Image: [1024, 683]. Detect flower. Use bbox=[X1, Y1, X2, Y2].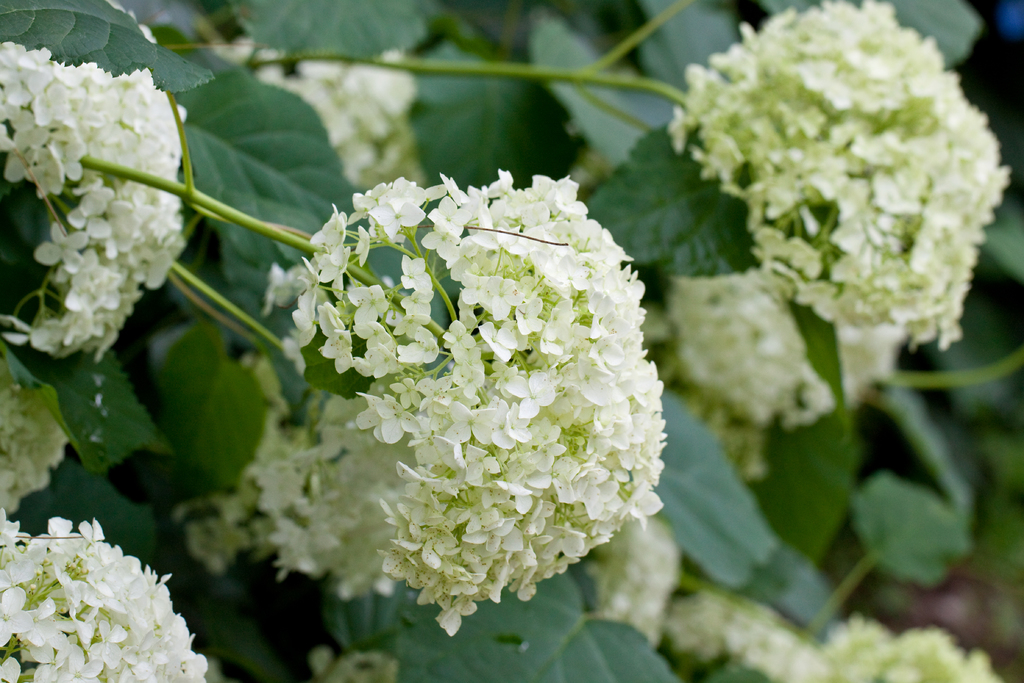
bbox=[0, 514, 210, 682].
